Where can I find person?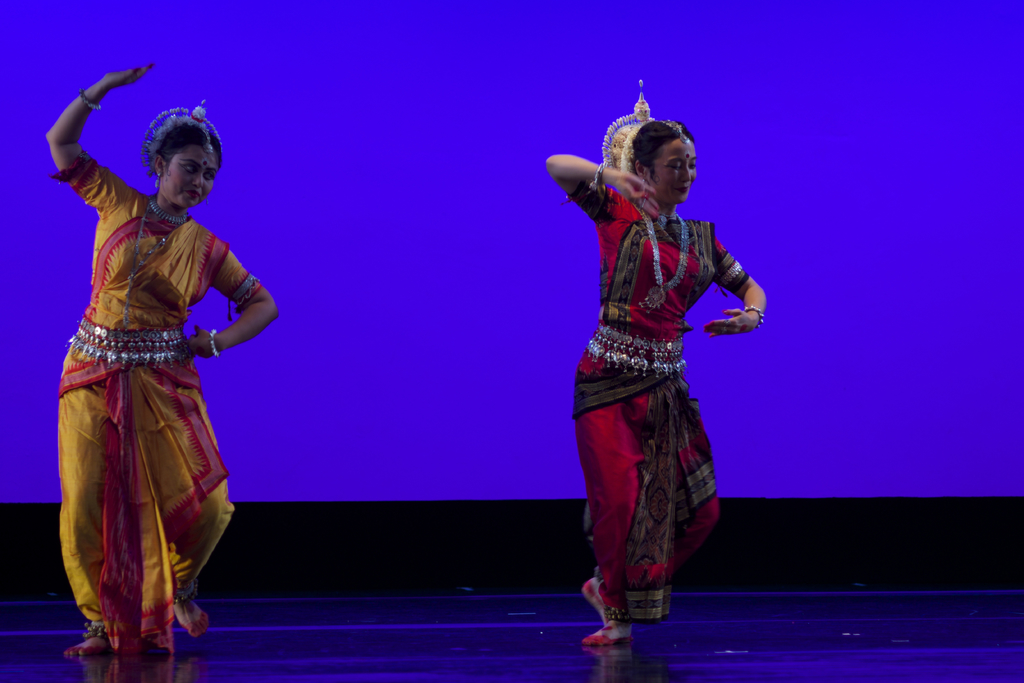
You can find it at BBox(35, 63, 285, 659).
